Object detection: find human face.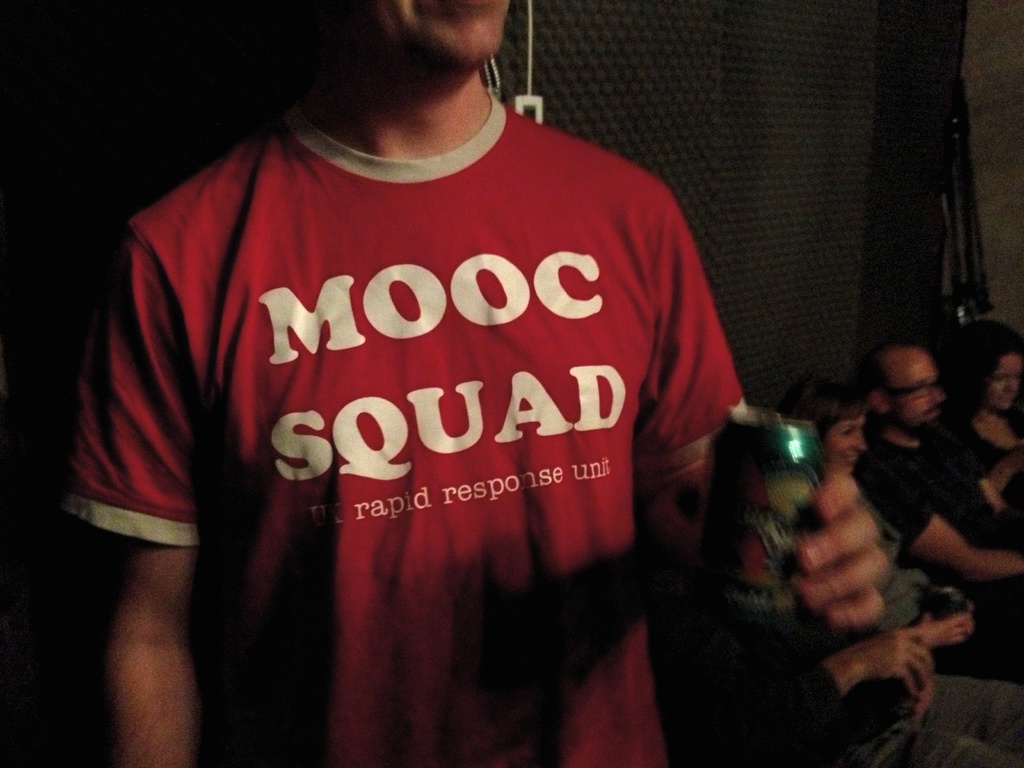
<box>876,351,939,432</box>.
